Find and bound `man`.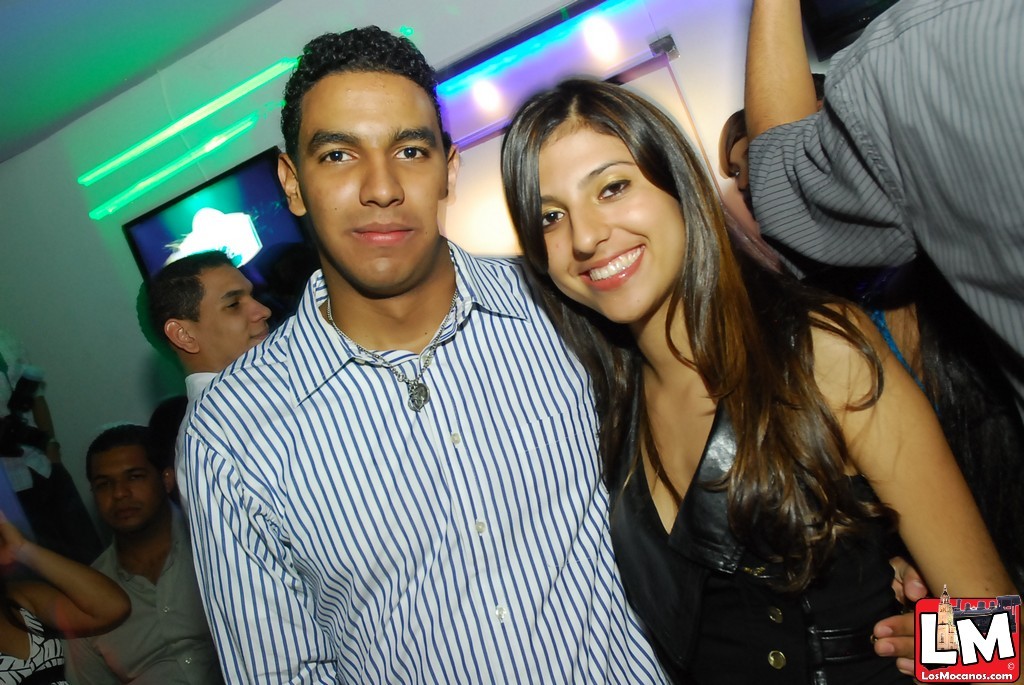
Bound: bbox(127, 236, 268, 417).
